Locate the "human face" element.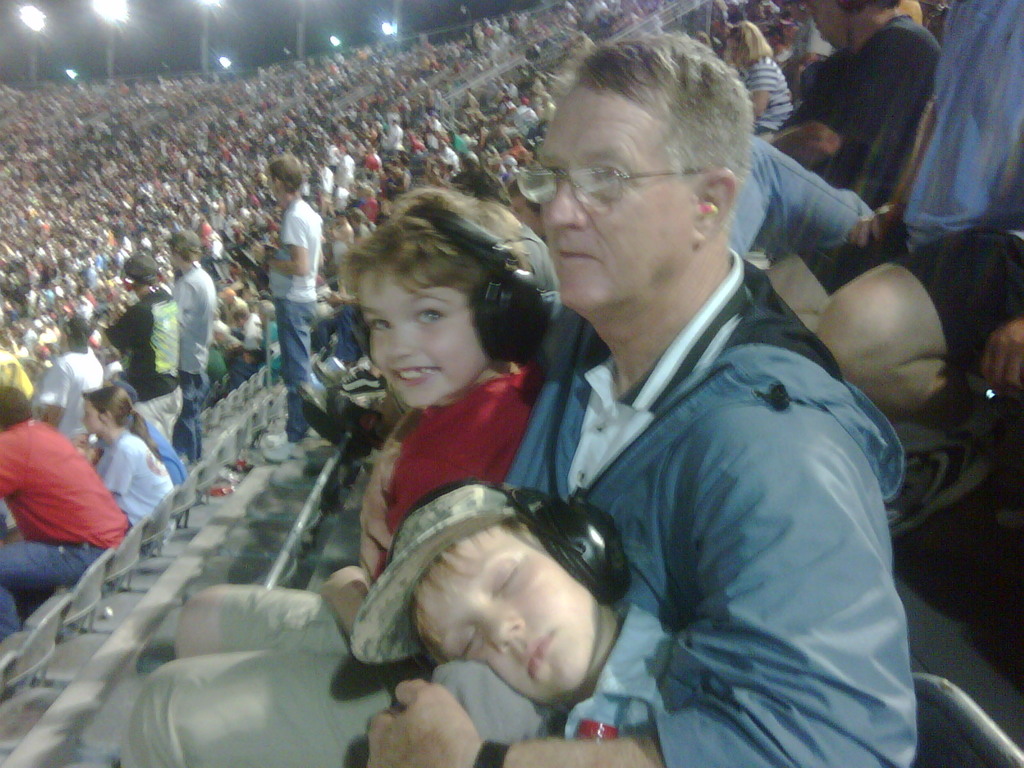
Element bbox: l=416, t=523, r=603, b=716.
